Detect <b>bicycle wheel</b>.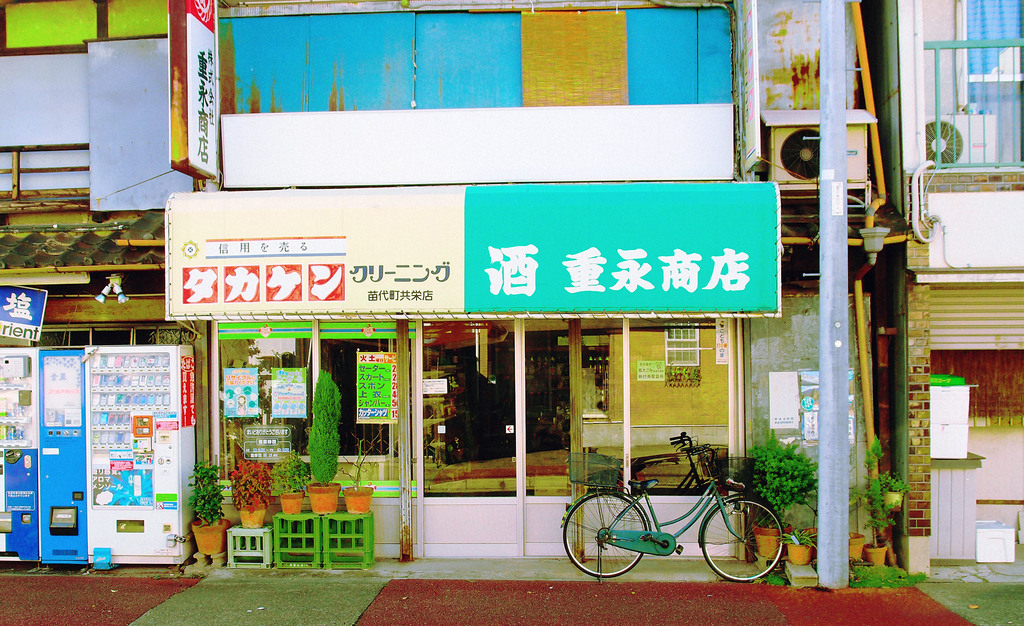
Detected at x1=564, y1=492, x2=648, y2=578.
